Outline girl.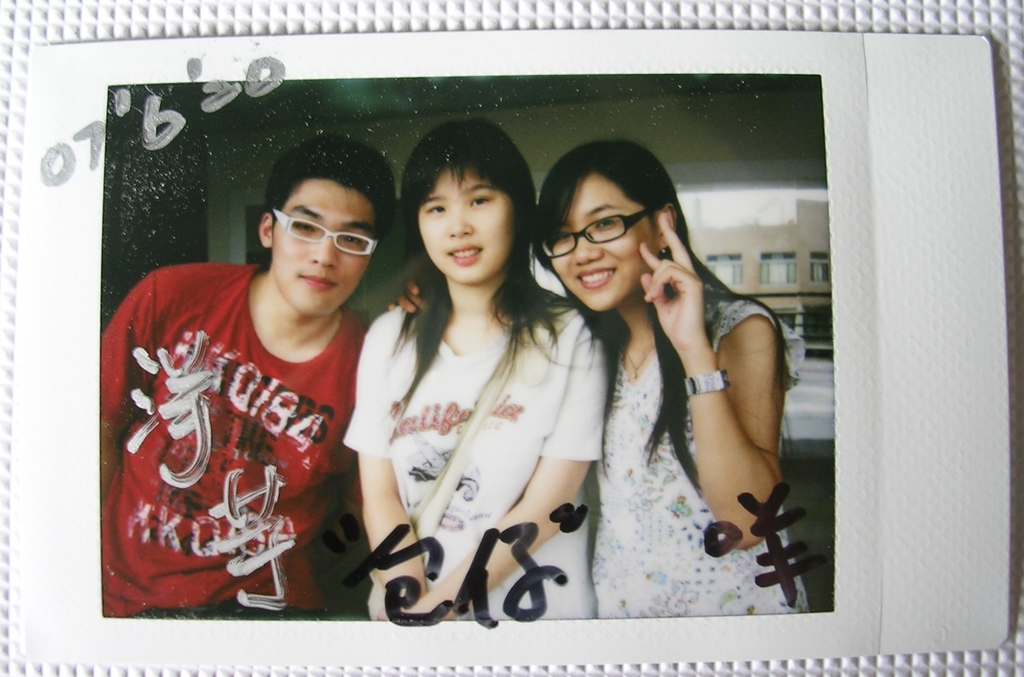
Outline: [385, 138, 811, 614].
